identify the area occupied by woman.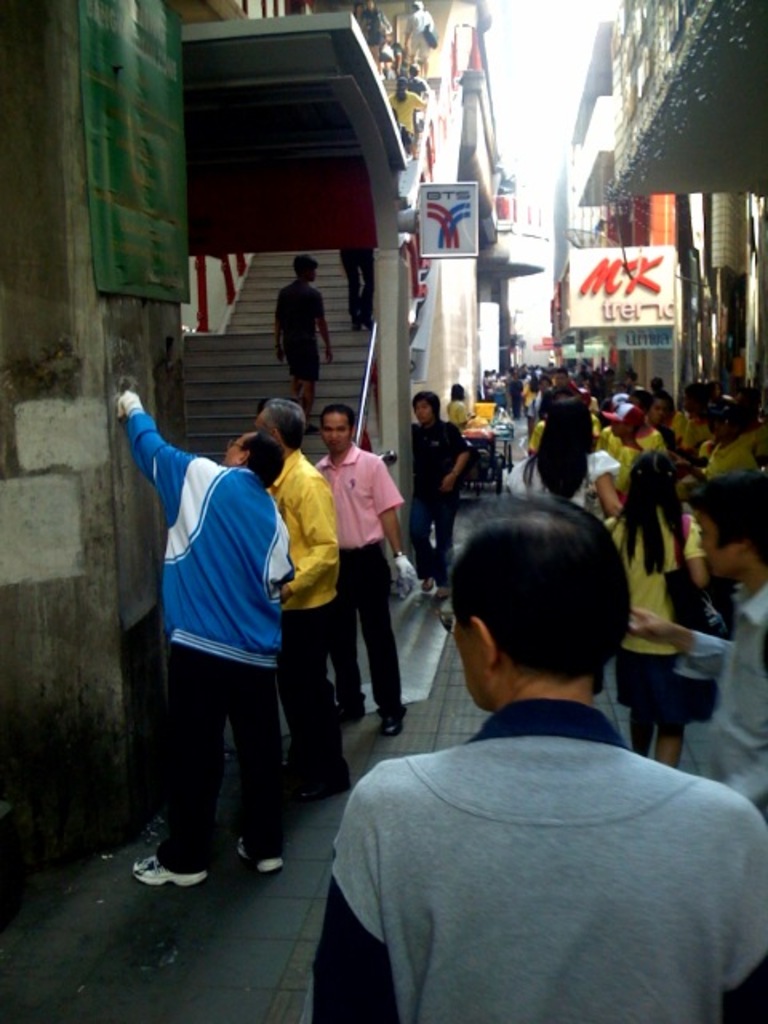
Area: BBox(448, 382, 475, 437).
